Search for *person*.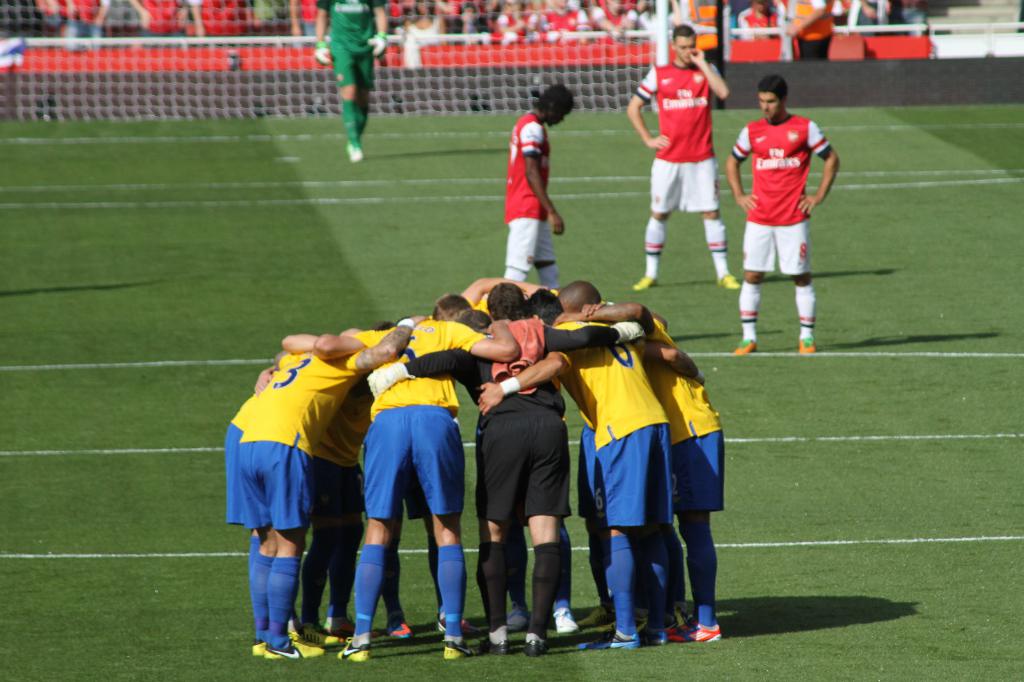
Found at left=737, top=0, right=777, bottom=41.
